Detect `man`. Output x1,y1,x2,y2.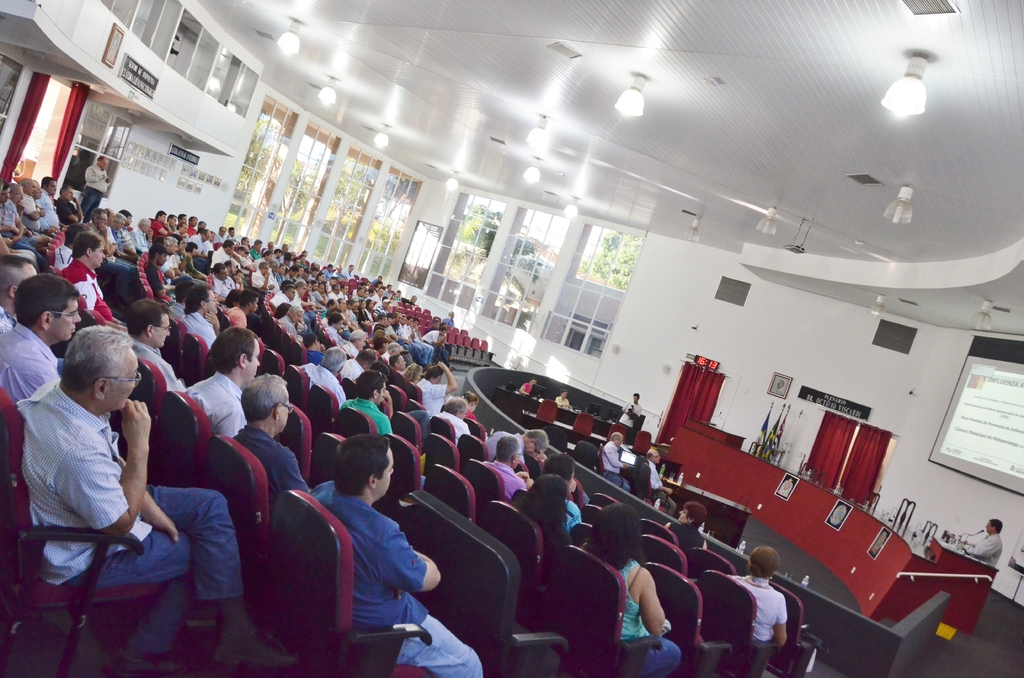
552,390,570,411.
